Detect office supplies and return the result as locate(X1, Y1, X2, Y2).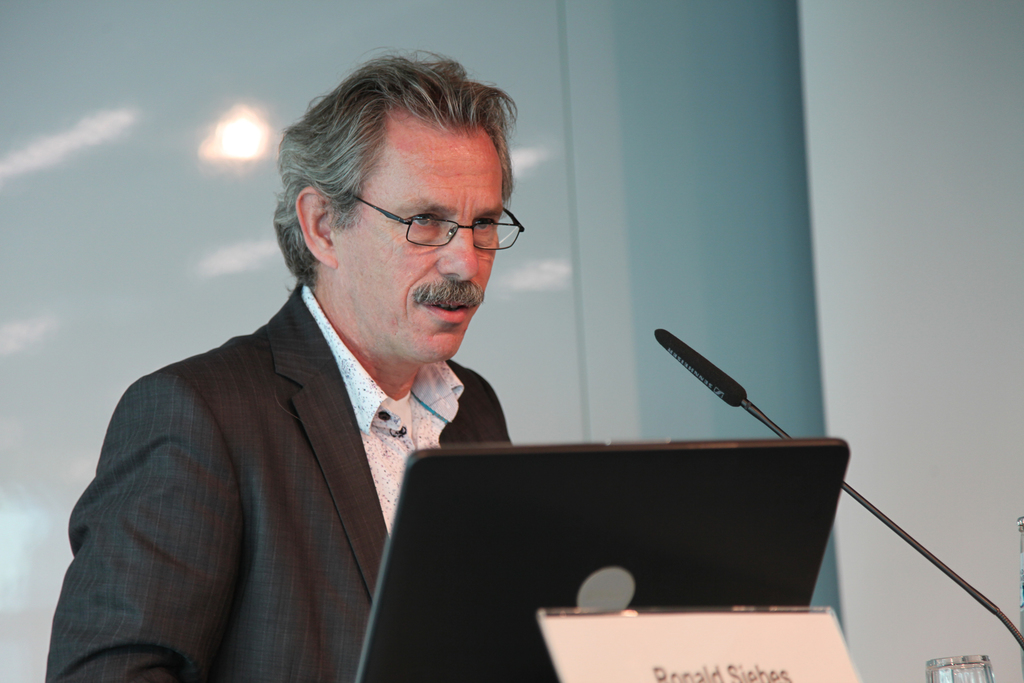
locate(358, 439, 853, 682).
